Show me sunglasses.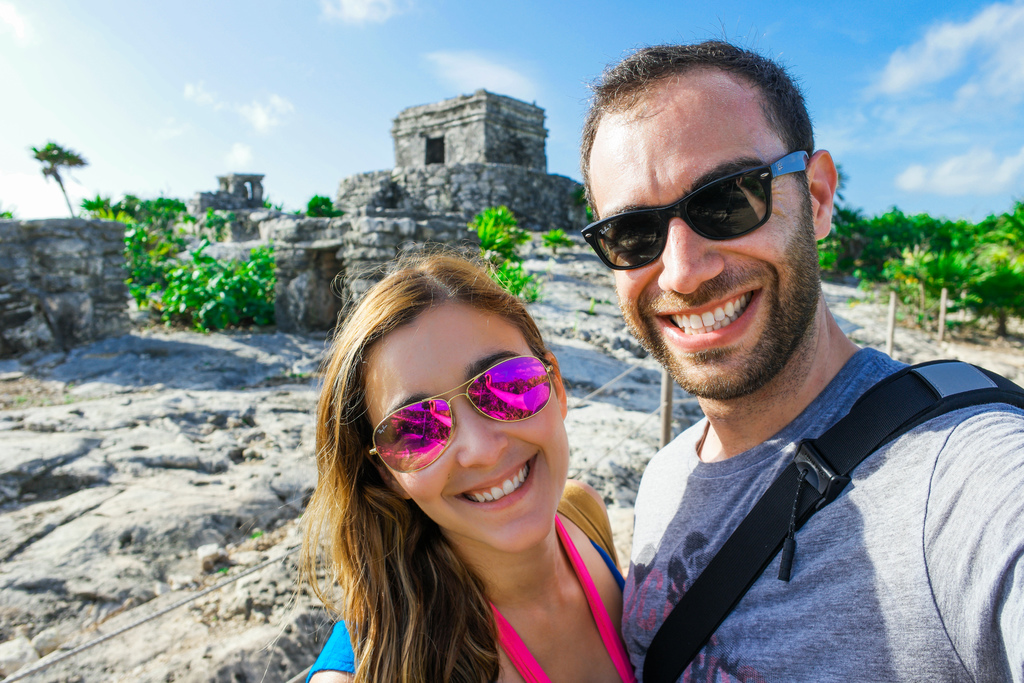
sunglasses is here: x1=370, y1=359, x2=555, y2=472.
